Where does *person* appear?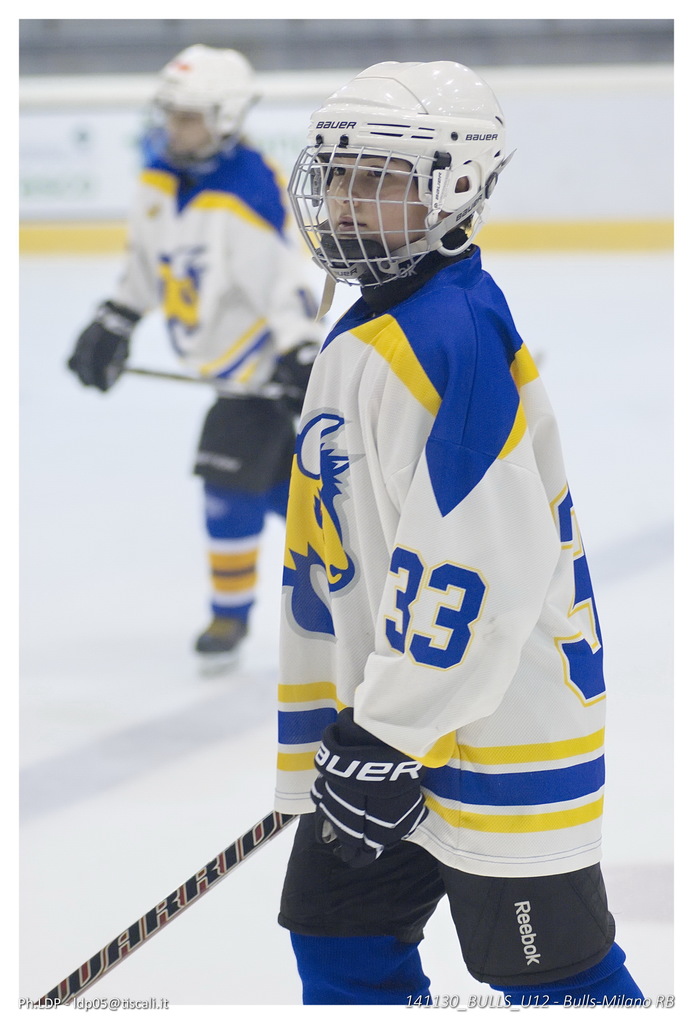
Appears at <box>283,56,652,1013</box>.
